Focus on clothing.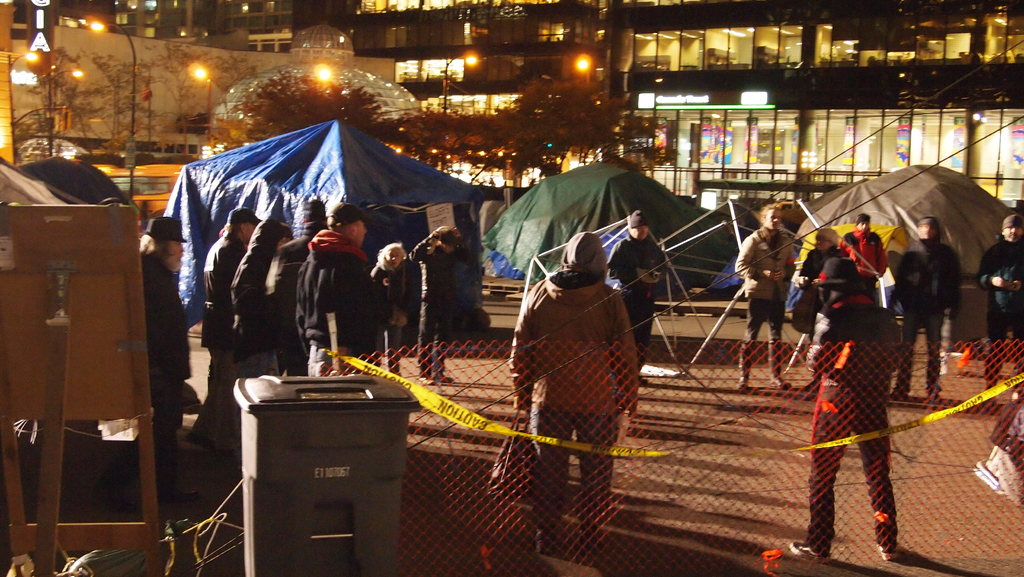
Focused at (left=264, top=228, right=323, bottom=380).
